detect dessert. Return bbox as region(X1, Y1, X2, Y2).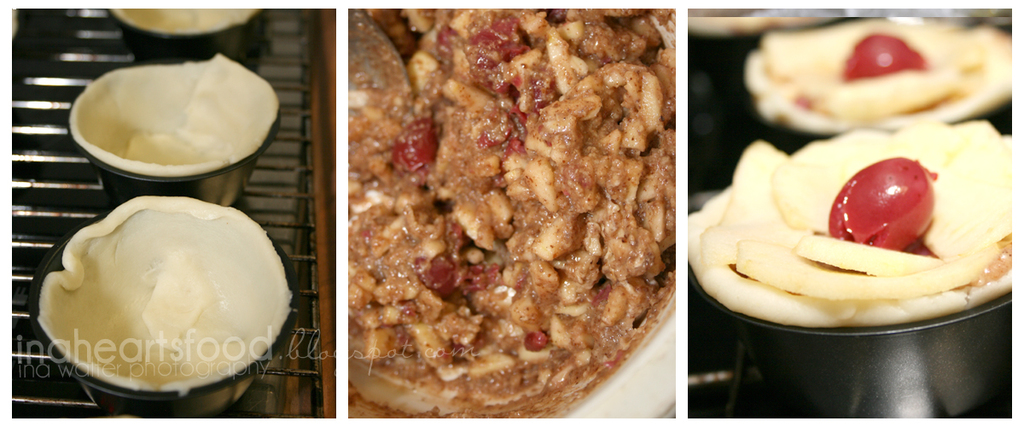
region(72, 57, 285, 203).
